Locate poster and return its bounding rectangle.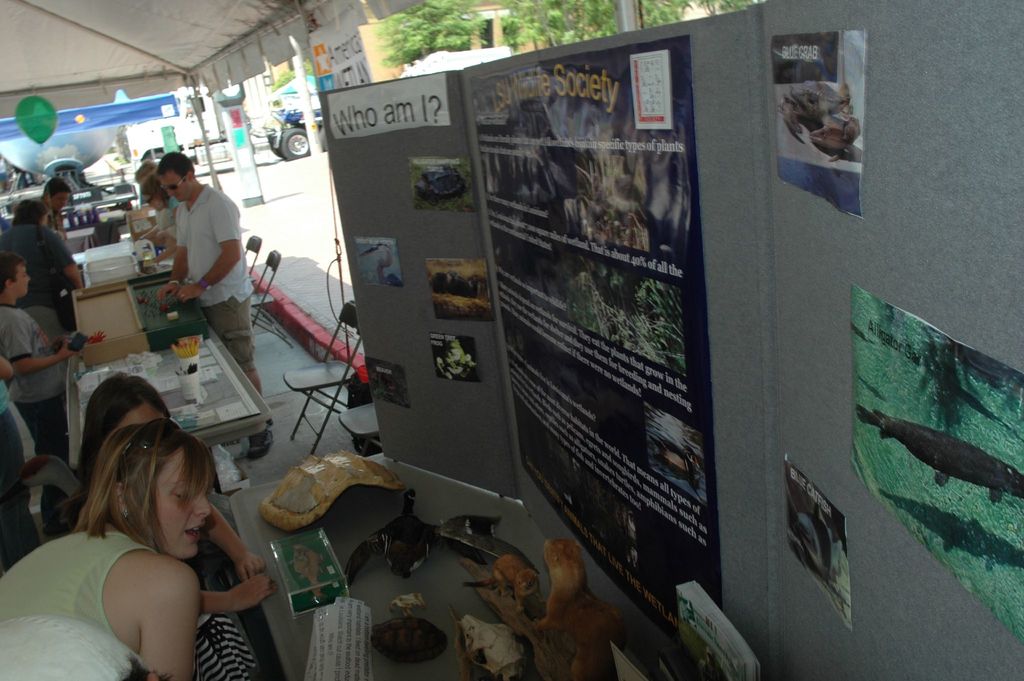
433/330/475/379.
